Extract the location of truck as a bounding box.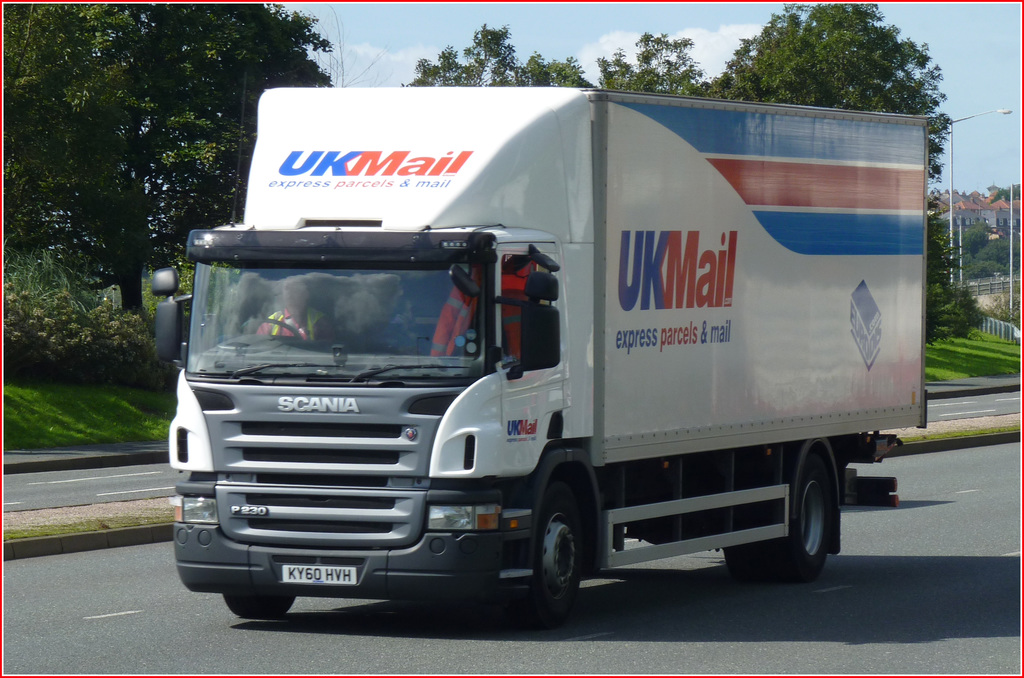
[143,79,943,640].
